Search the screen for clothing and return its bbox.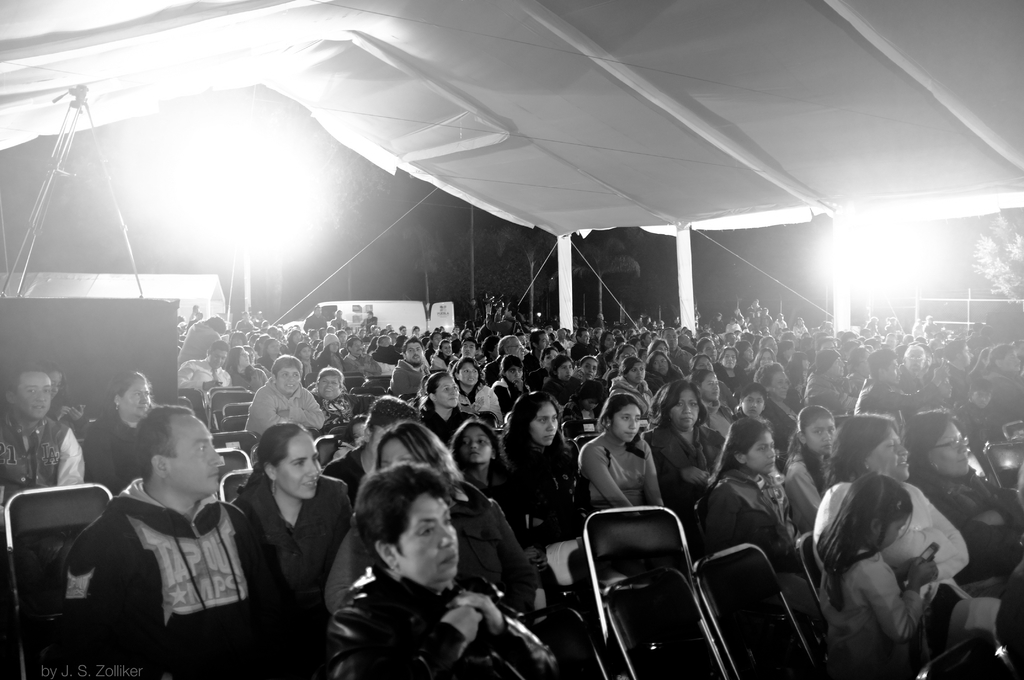
Found: select_region(776, 317, 786, 332).
